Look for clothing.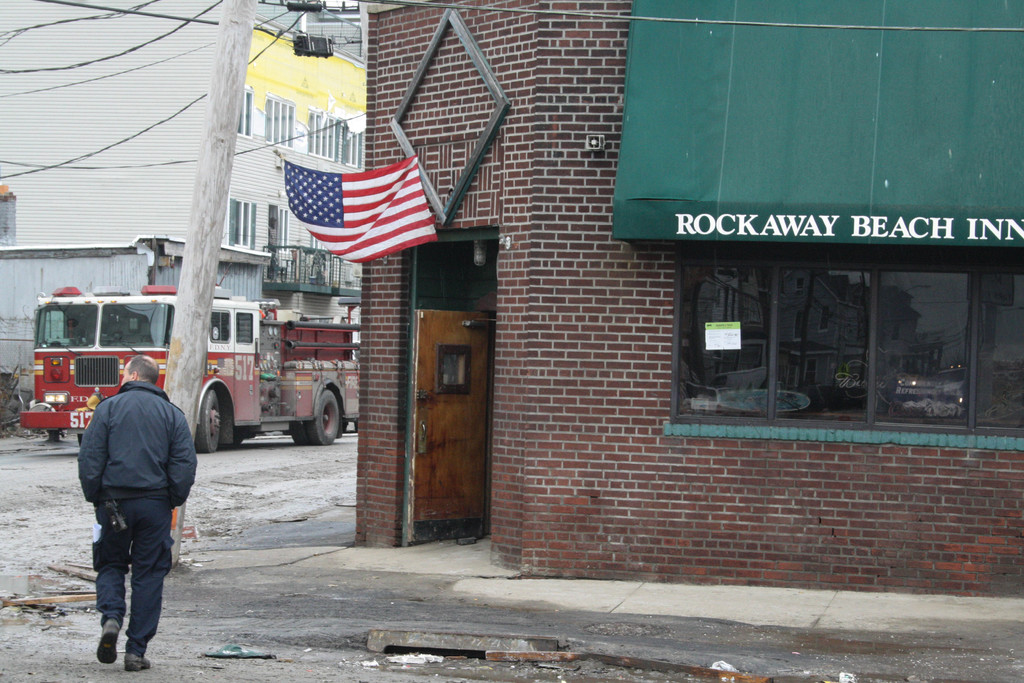
Found: <region>80, 377, 199, 647</region>.
